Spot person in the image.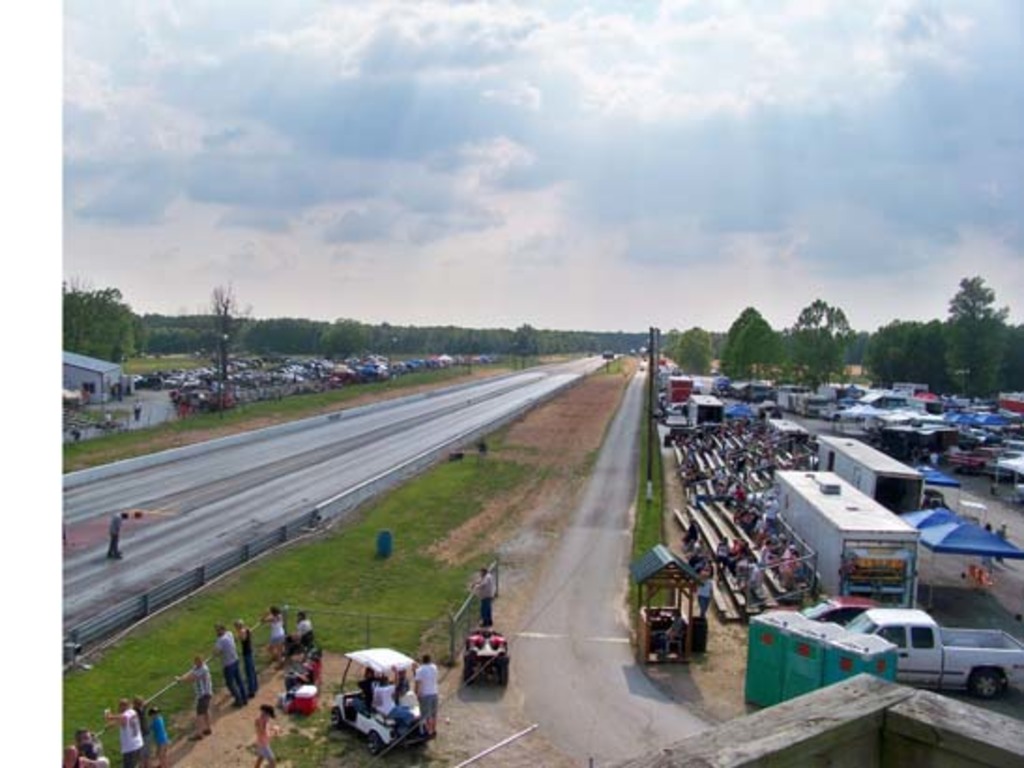
person found at <region>107, 513, 129, 558</region>.
